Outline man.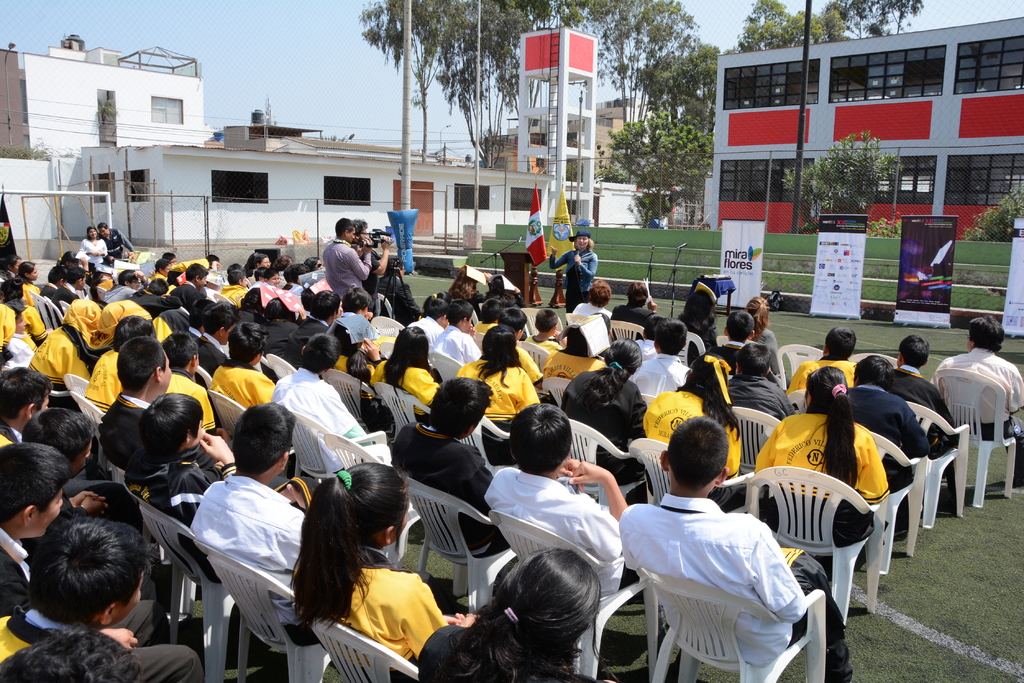
Outline: [x1=124, y1=393, x2=236, y2=584].
